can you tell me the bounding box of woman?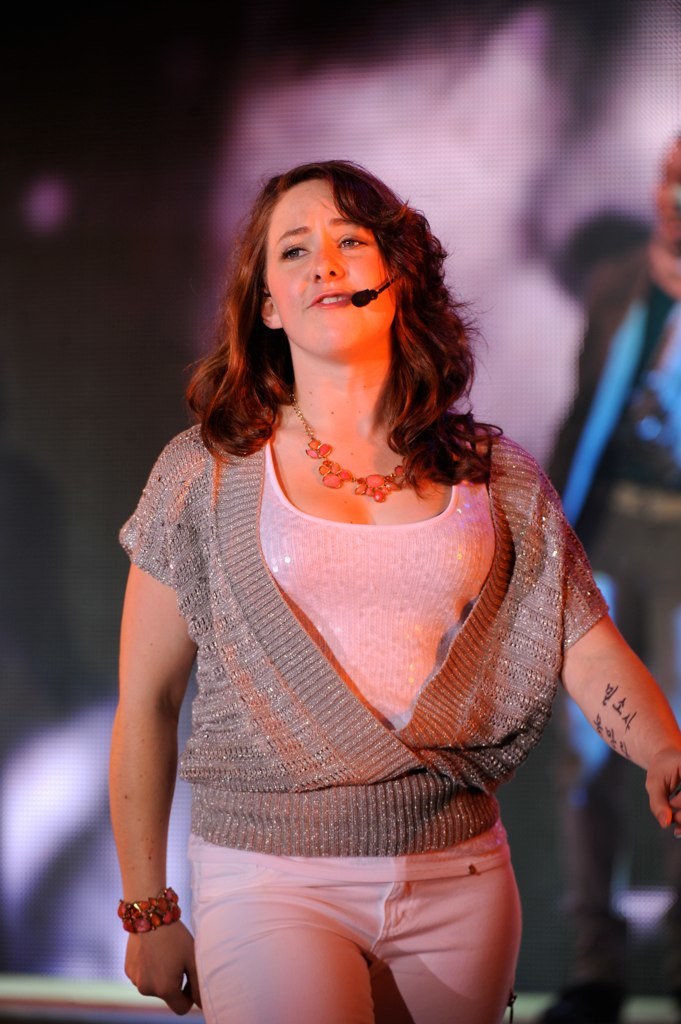
bbox=[37, 132, 673, 990].
